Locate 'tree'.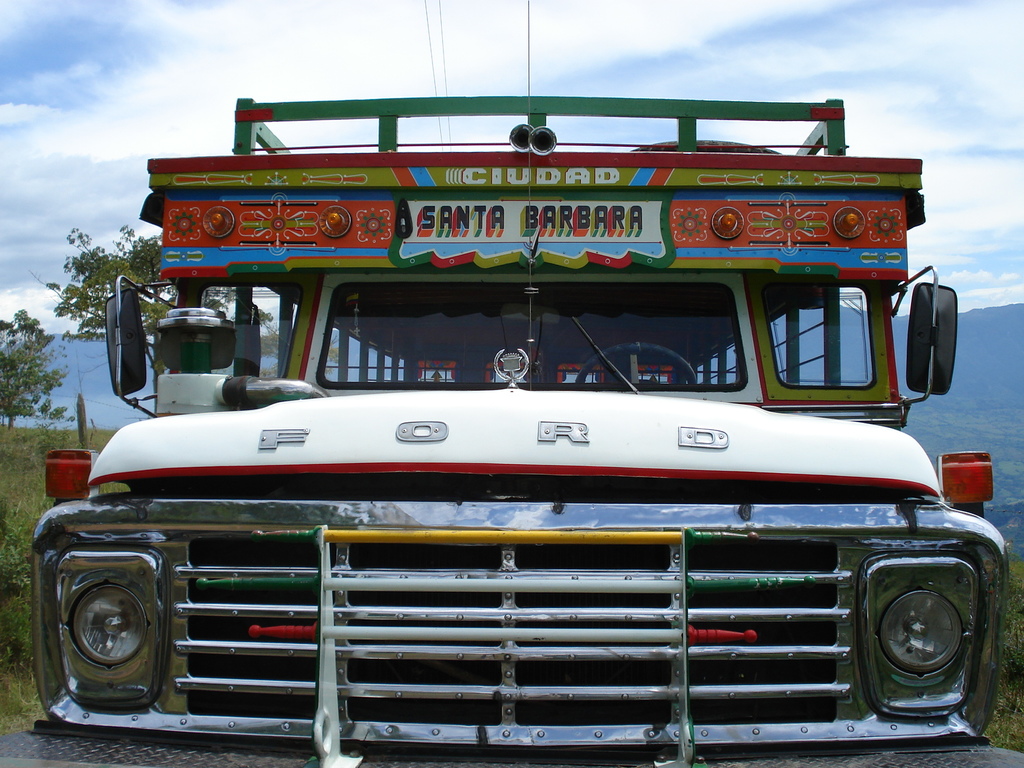
Bounding box: {"x1": 0, "y1": 303, "x2": 83, "y2": 434}.
